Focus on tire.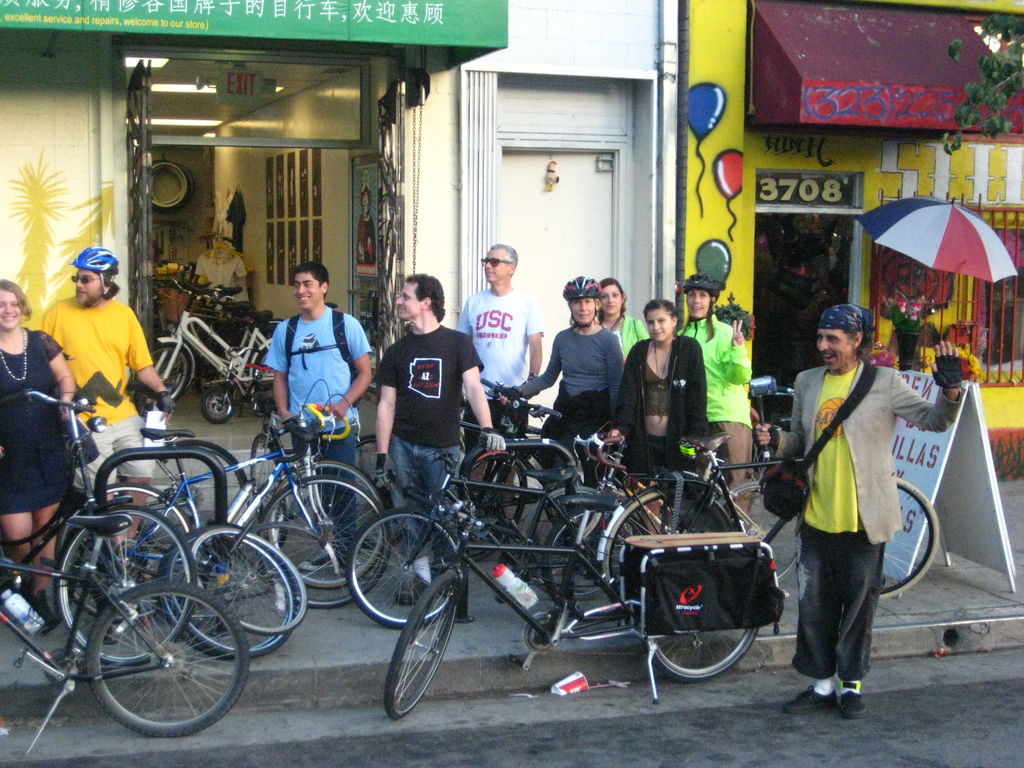
Focused at {"x1": 252, "y1": 392, "x2": 266, "y2": 417}.
